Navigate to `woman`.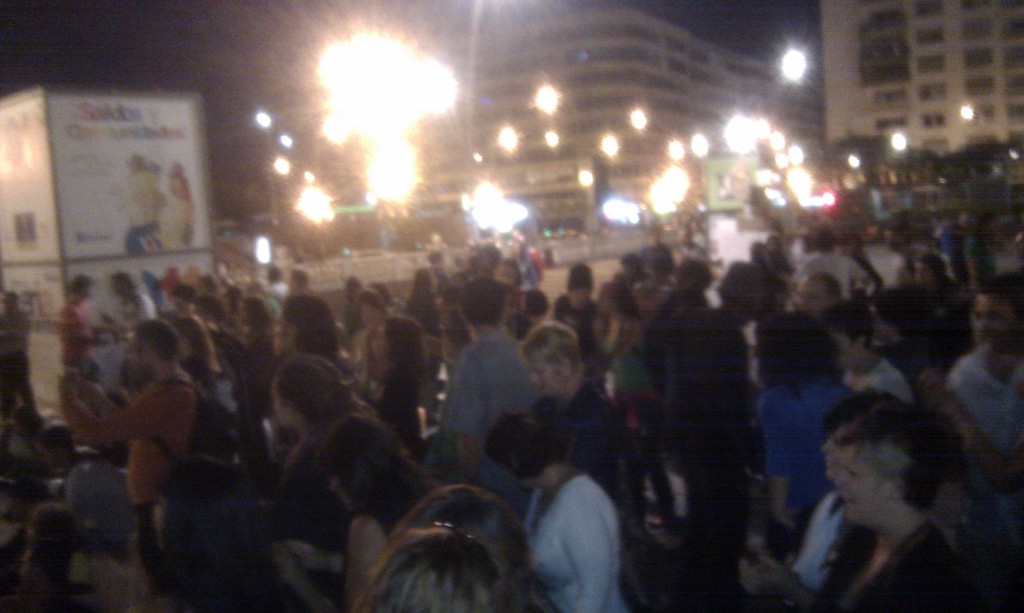
Navigation target: <bbox>799, 410, 991, 612</bbox>.
